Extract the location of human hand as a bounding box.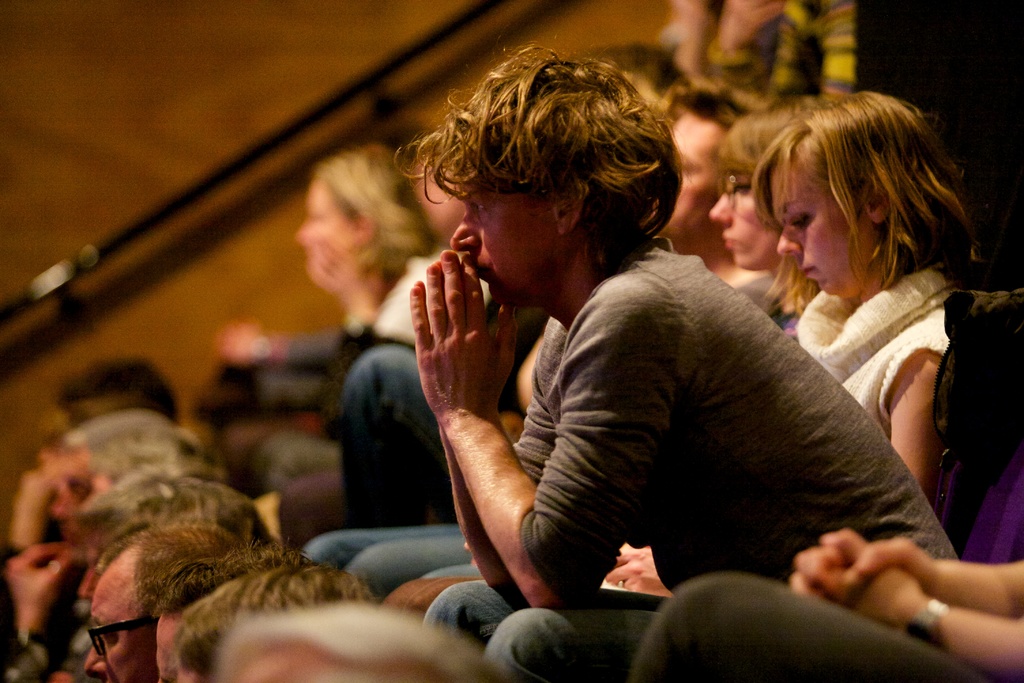
[609, 541, 675, 603].
